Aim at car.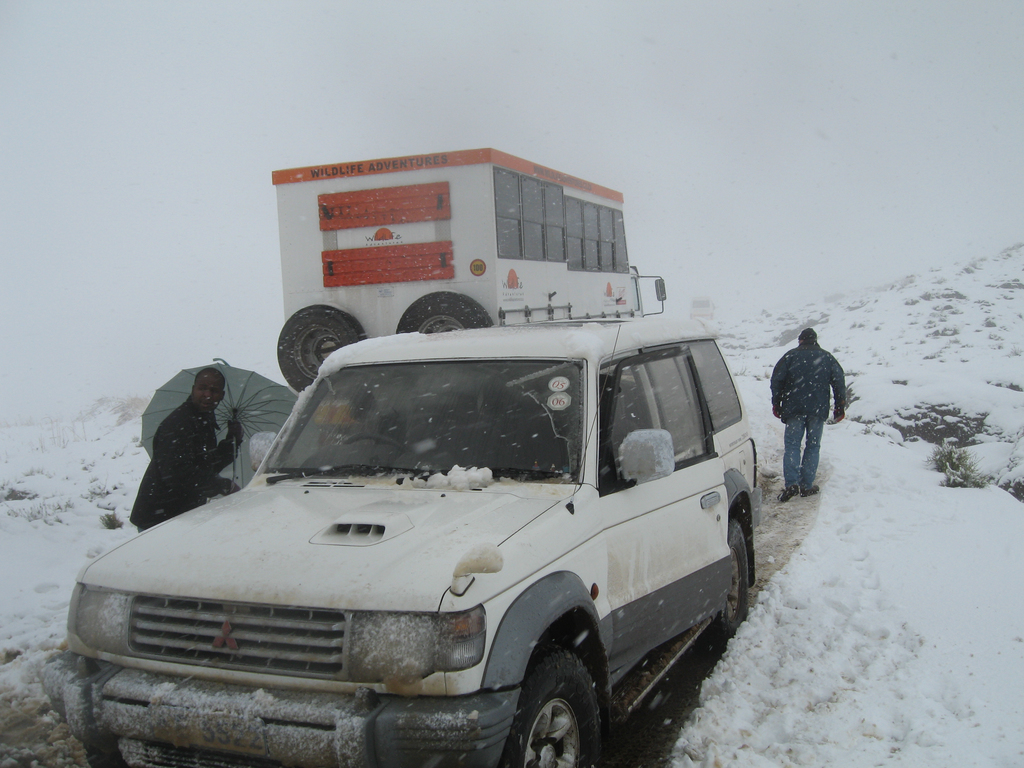
Aimed at detection(35, 322, 758, 767).
